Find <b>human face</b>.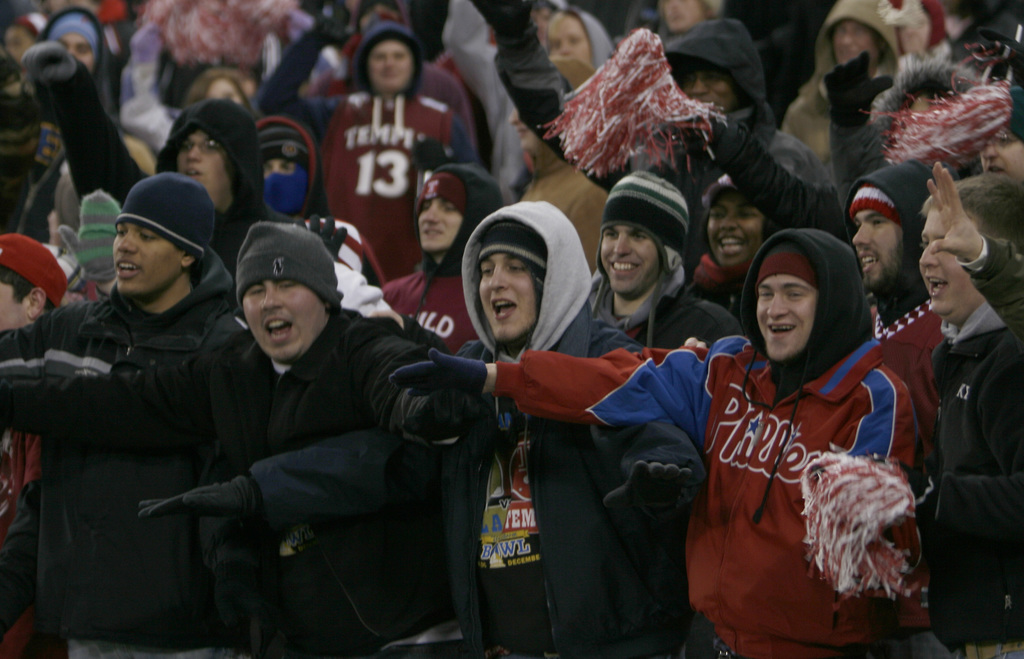
<bbox>663, 0, 707, 30</bbox>.
